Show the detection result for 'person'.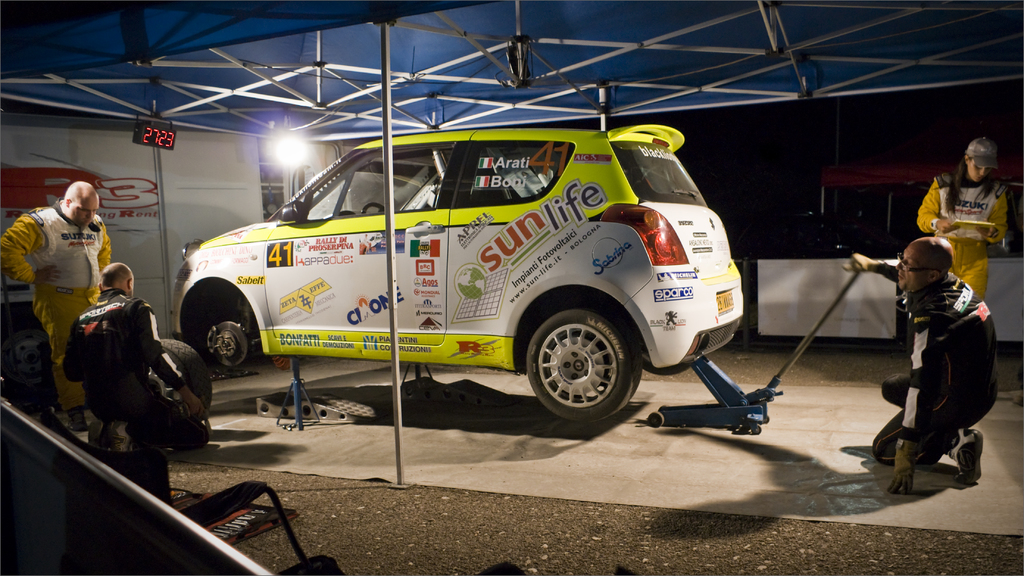
bbox=[910, 130, 1012, 303].
